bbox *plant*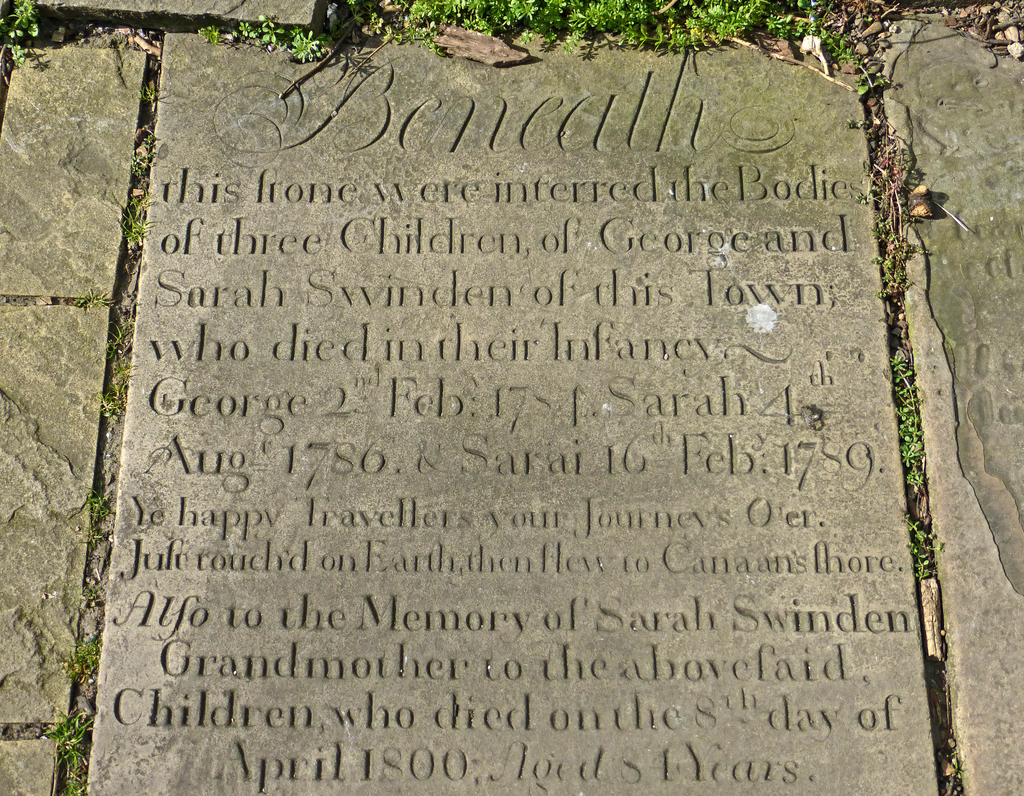
848, 59, 878, 96
